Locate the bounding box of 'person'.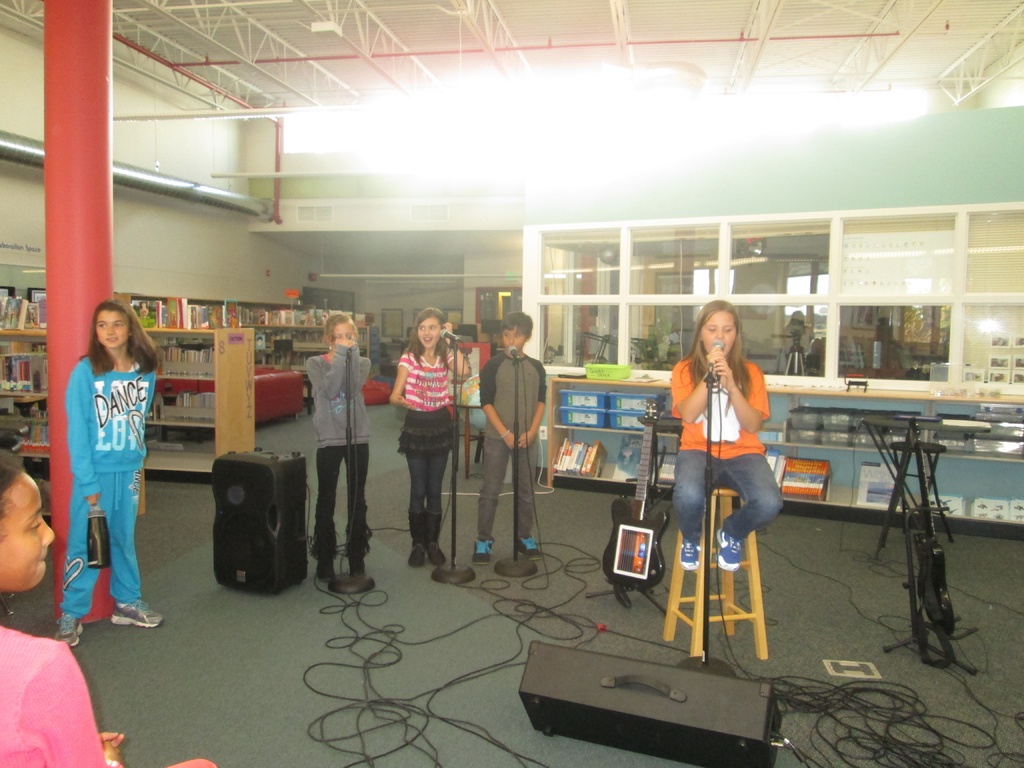
Bounding box: 303, 304, 377, 603.
